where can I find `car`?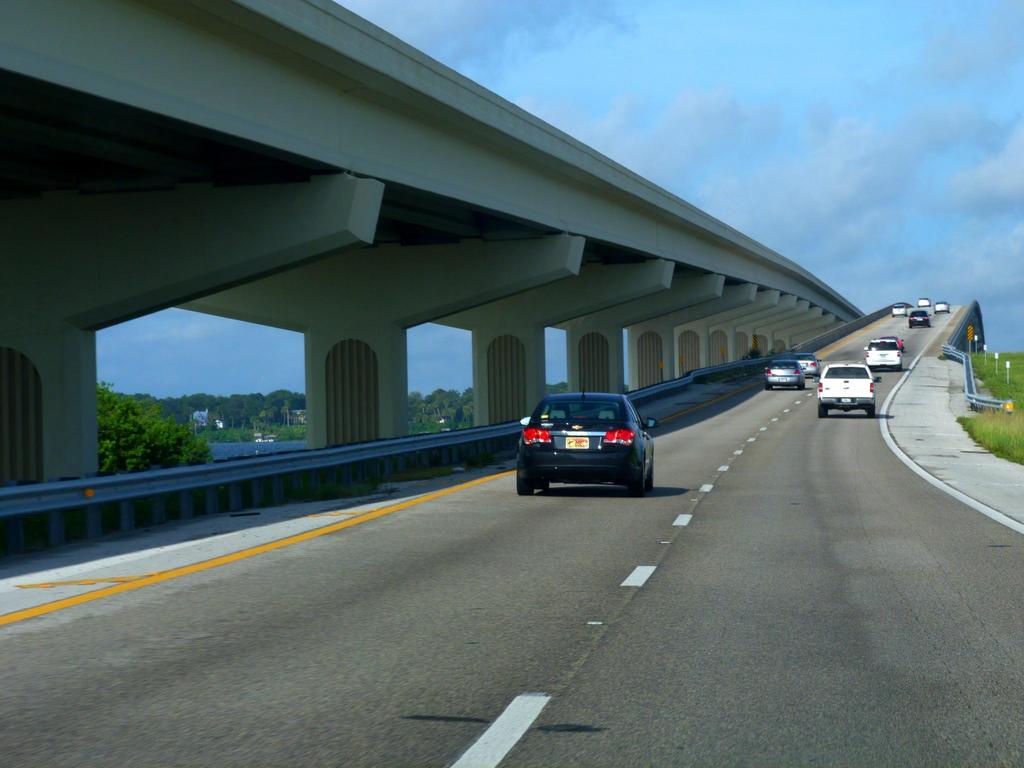
You can find it at (left=889, top=303, right=906, bottom=316).
